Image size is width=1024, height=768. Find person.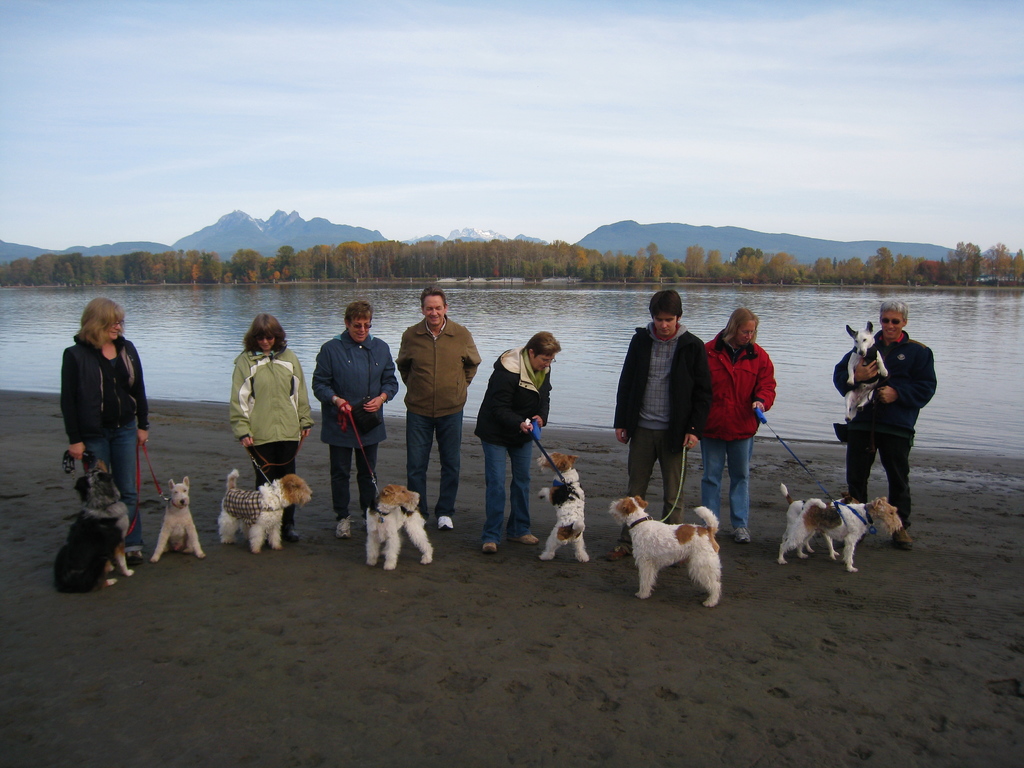
bbox(397, 289, 490, 522).
